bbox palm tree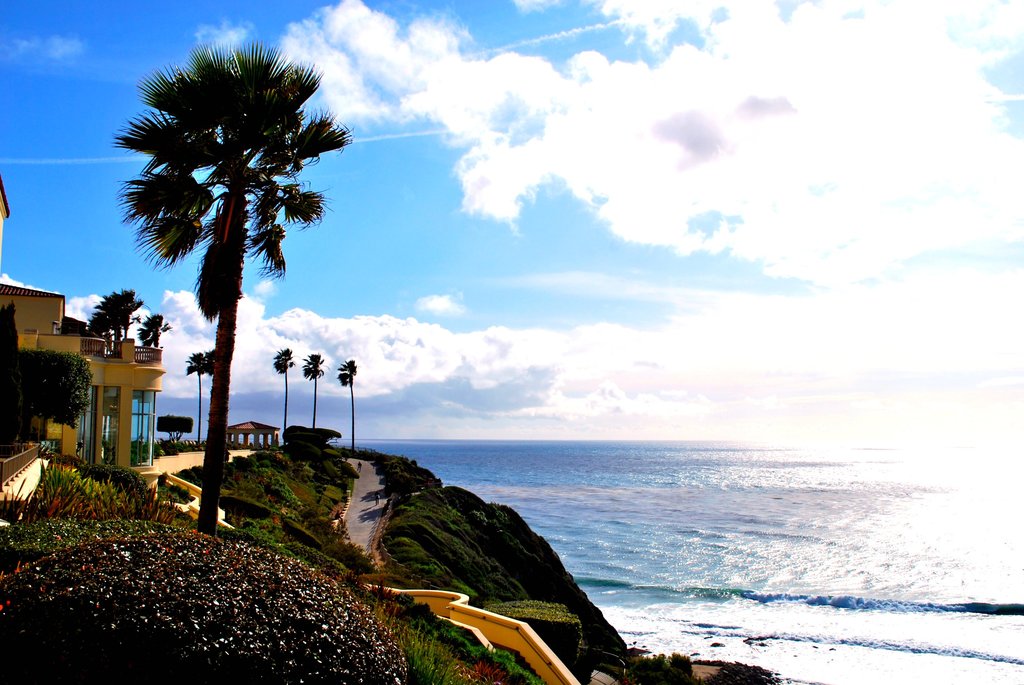
186:337:217:431
